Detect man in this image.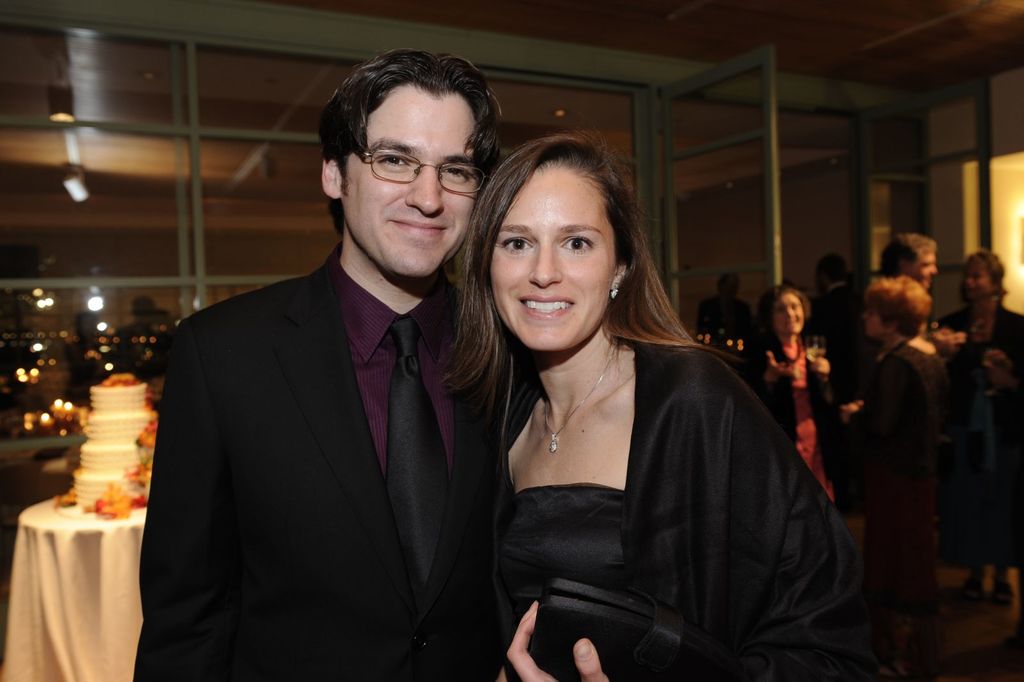
Detection: detection(692, 268, 761, 355).
